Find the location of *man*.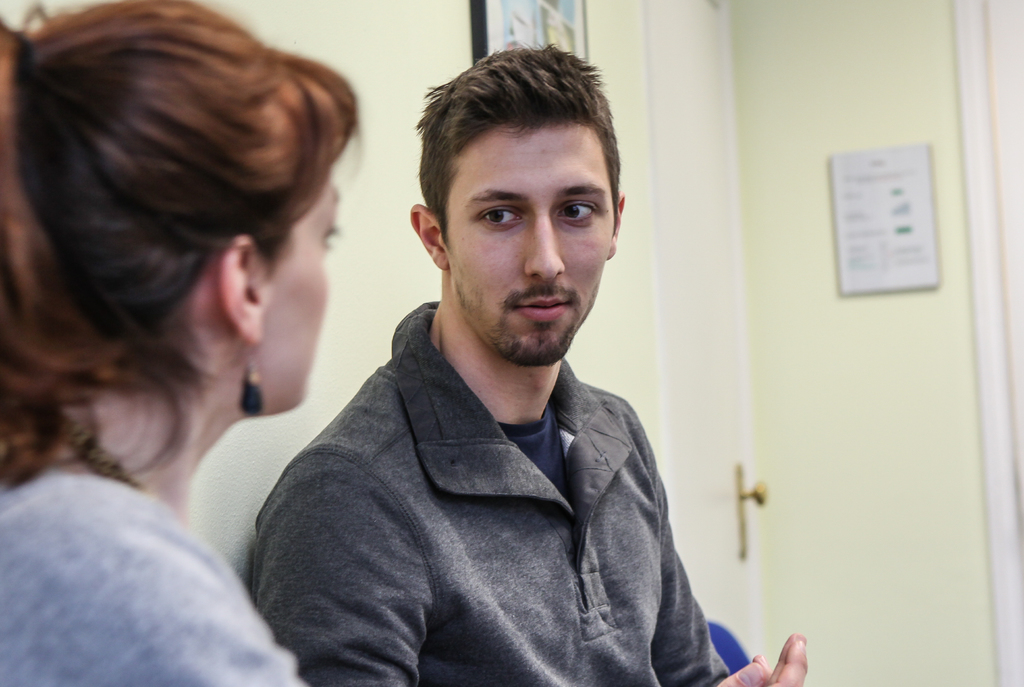
Location: detection(224, 71, 738, 674).
